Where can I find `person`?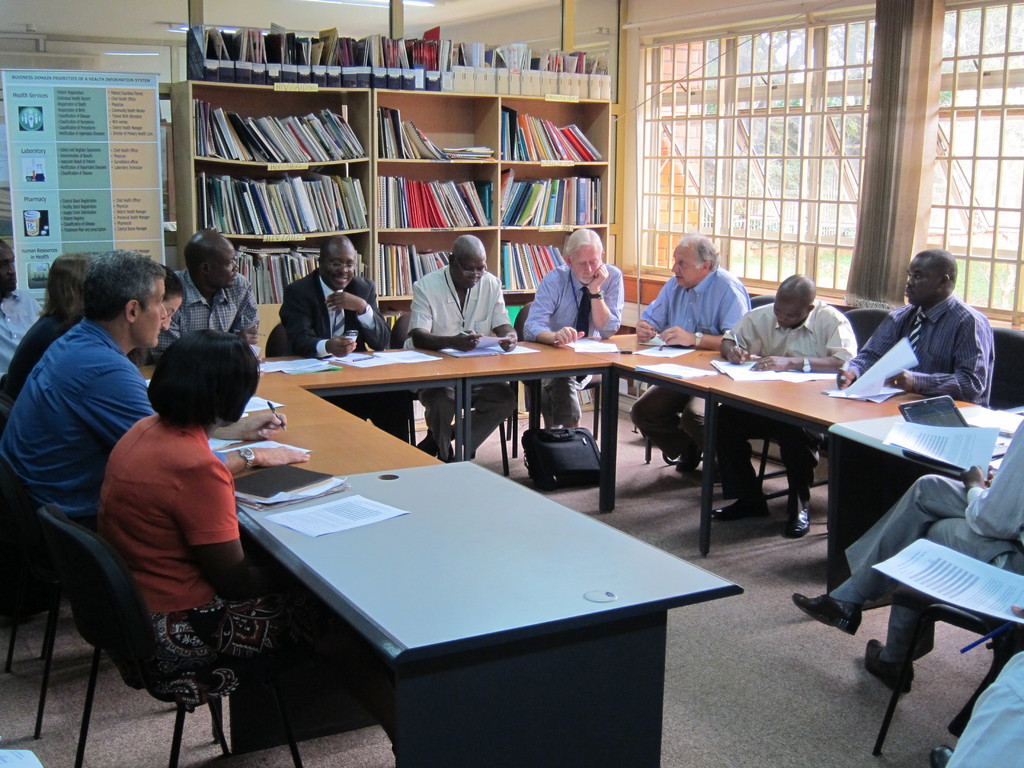
You can find it at box=[524, 231, 623, 431].
